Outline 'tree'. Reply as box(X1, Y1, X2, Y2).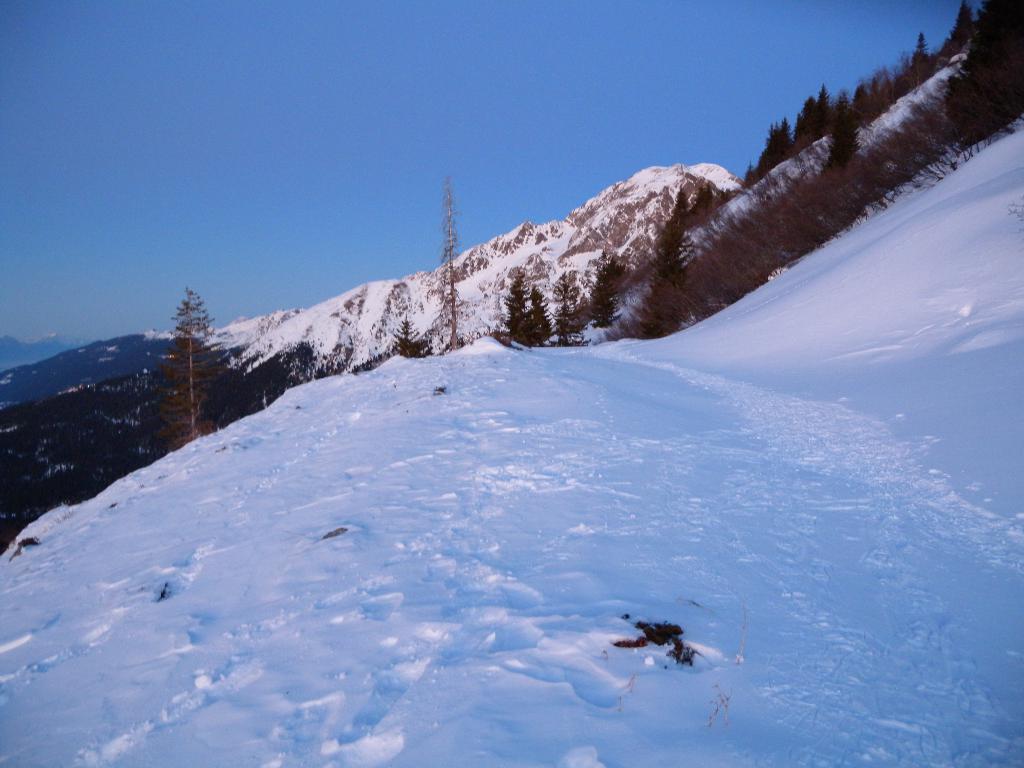
box(588, 252, 625, 325).
